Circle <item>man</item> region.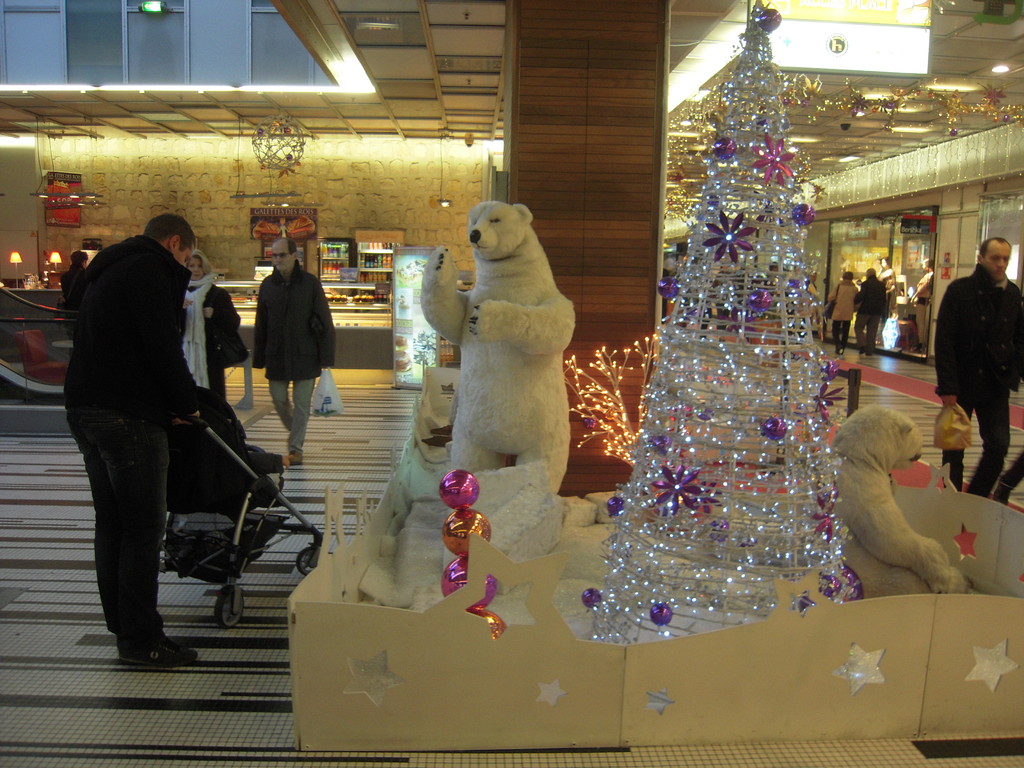
Region: [252,241,337,467].
